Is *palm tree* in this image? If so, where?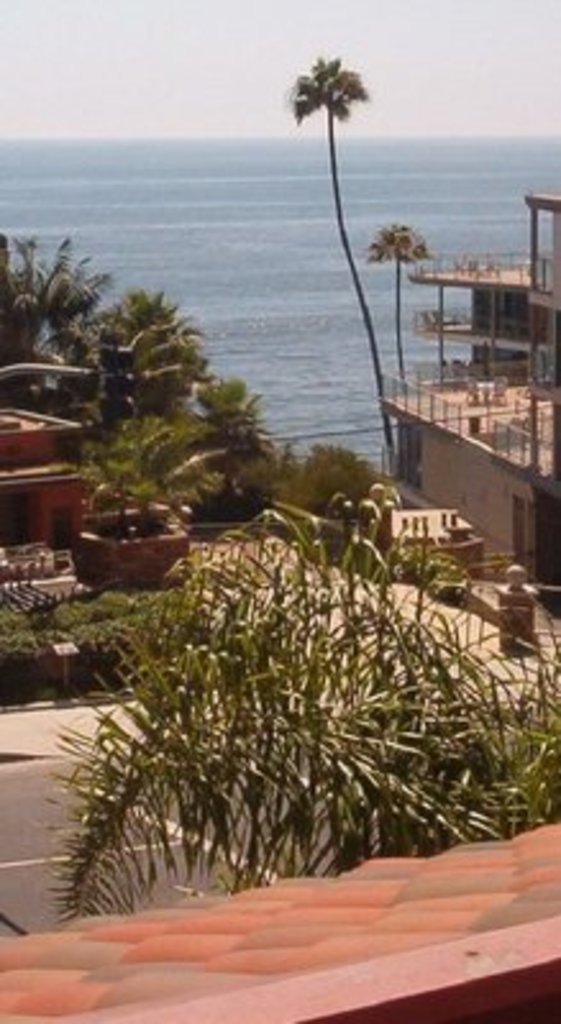
Yes, at bbox=(133, 374, 246, 550).
